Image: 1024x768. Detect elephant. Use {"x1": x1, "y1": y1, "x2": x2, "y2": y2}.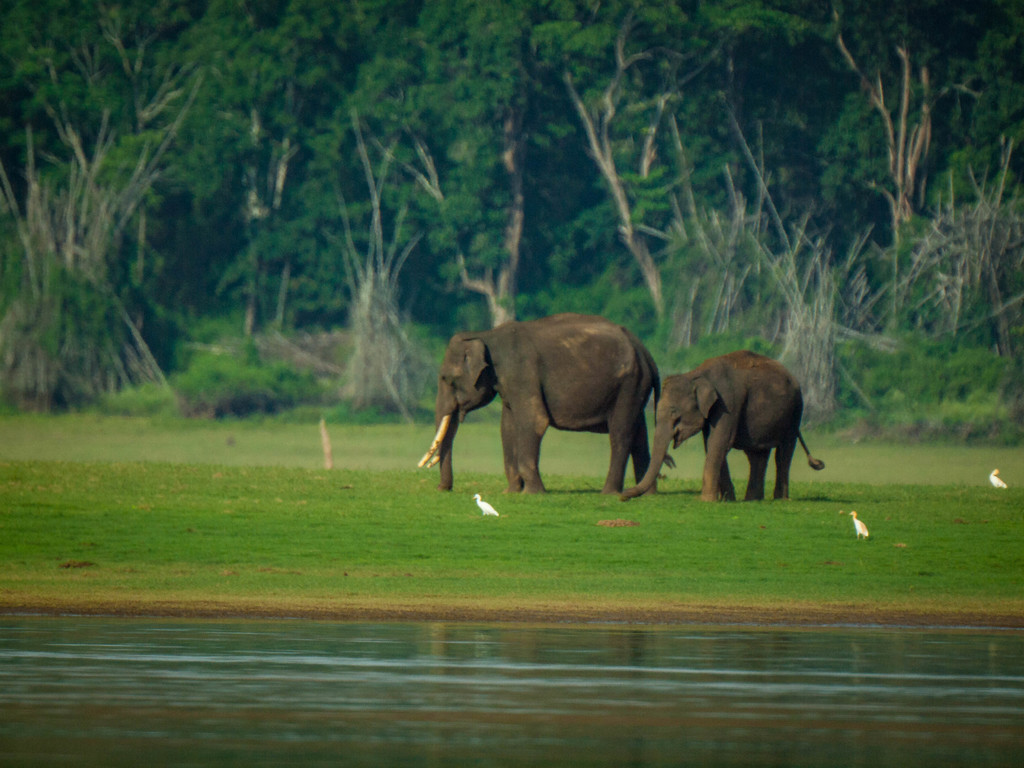
{"x1": 426, "y1": 310, "x2": 680, "y2": 495}.
